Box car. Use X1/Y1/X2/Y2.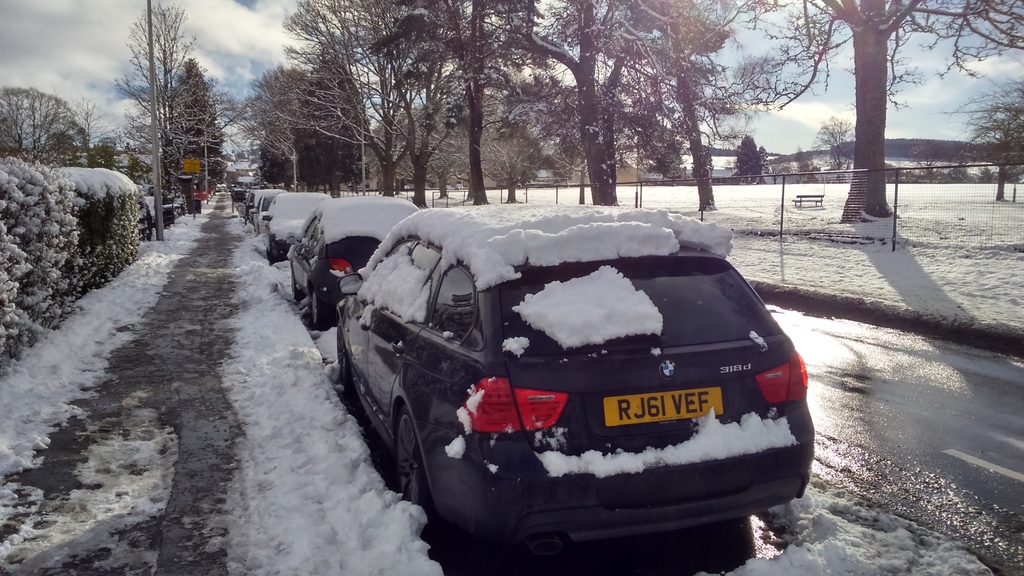
288/199/425/326.
